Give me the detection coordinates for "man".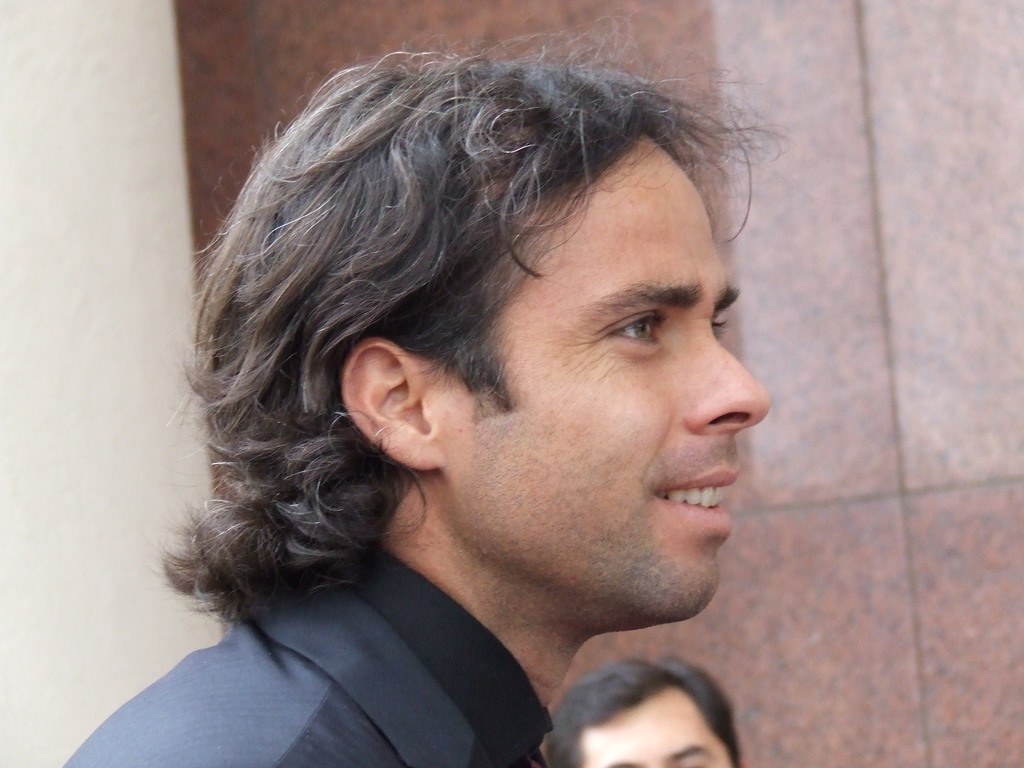
<bbox>93, 54, 872, 756</bbox>.
